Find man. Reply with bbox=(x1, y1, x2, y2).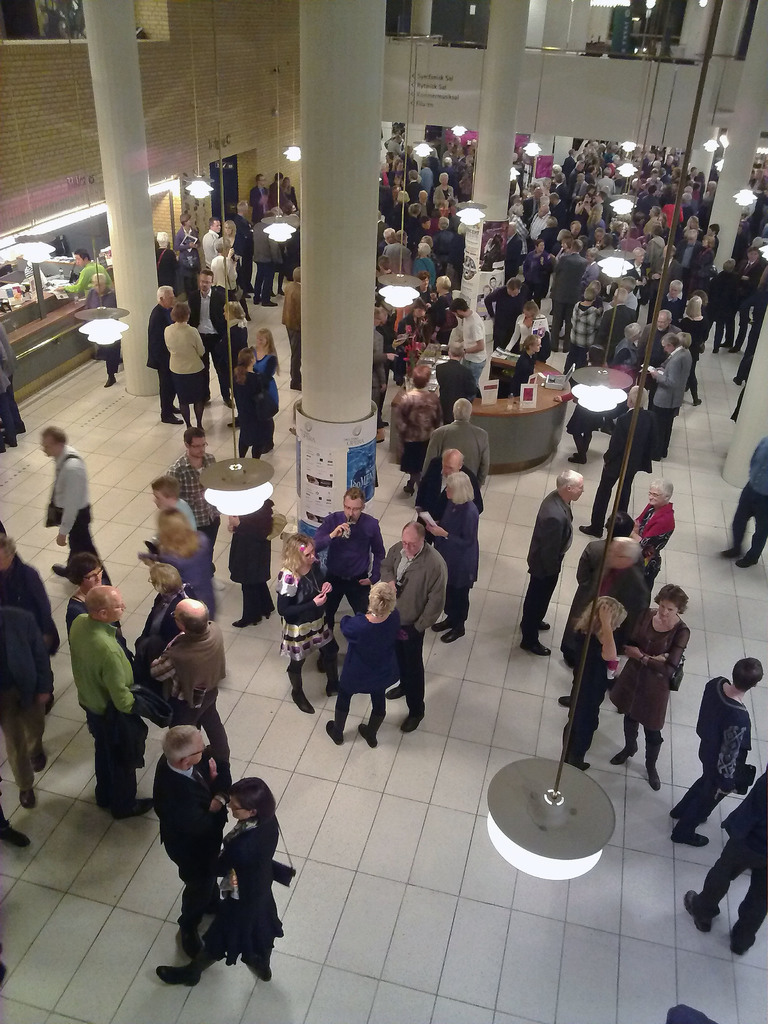
bbox=(148, 720, 230, 961).
